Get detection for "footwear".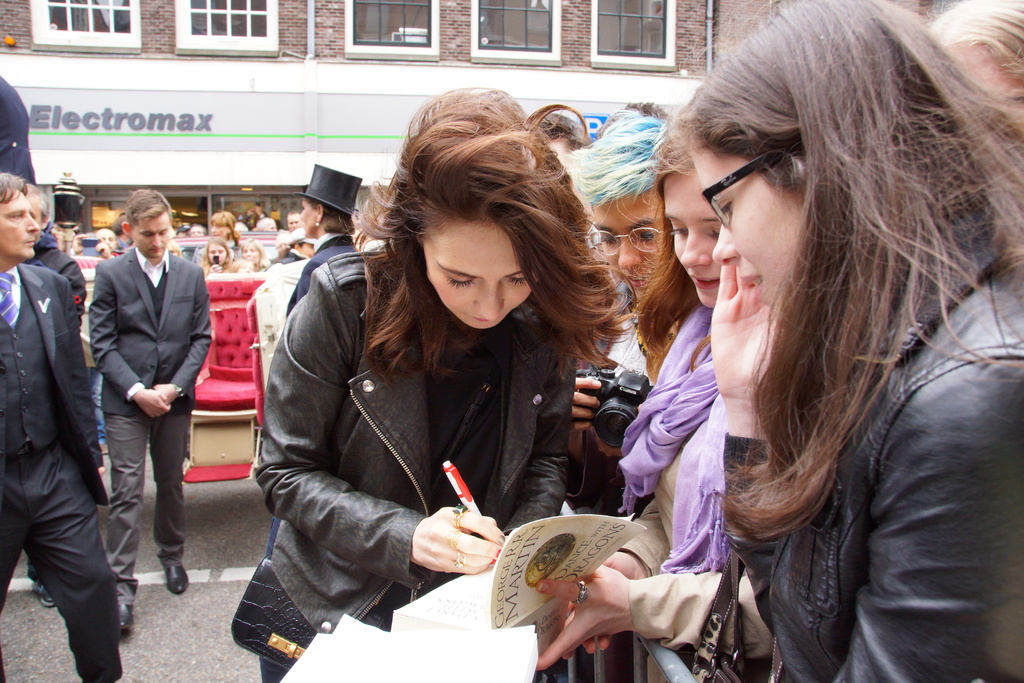
Detection: x1=164, y1=555, x2=186, y2=596.
